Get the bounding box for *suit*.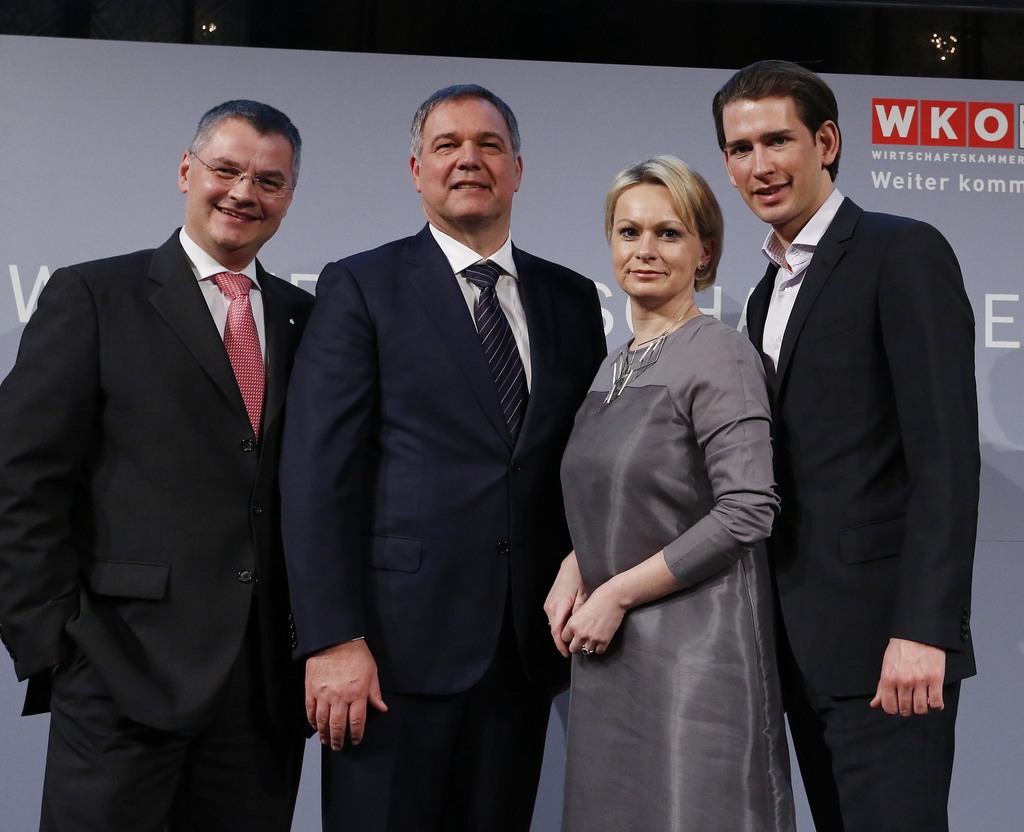
bbox=(275, 216, 611, 831).
